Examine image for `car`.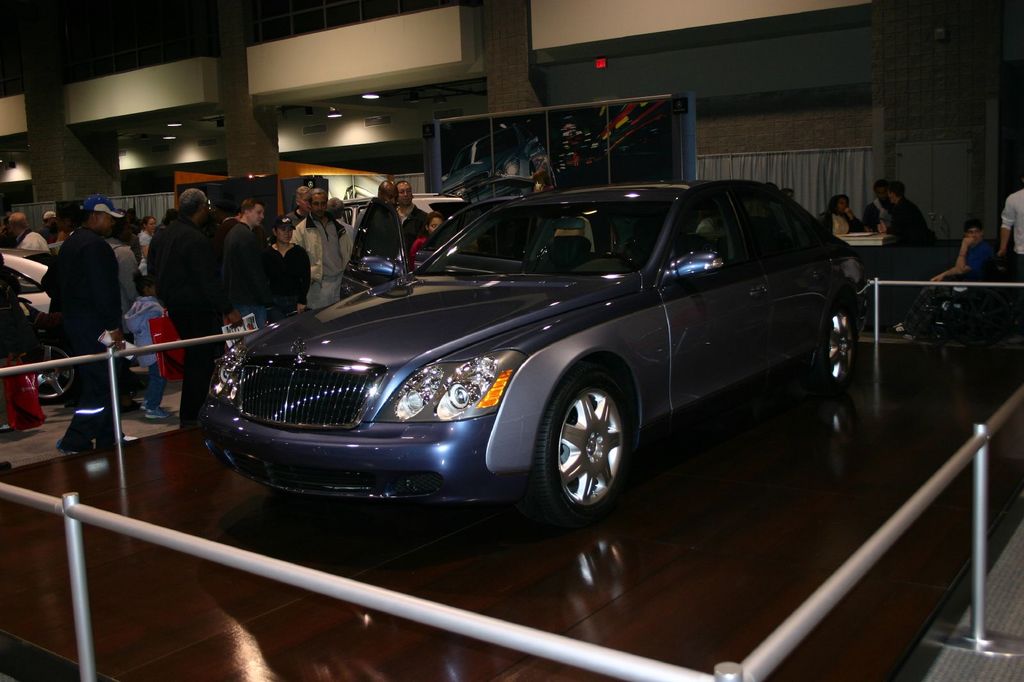
Examination result: 442, 122, 557, 205.
